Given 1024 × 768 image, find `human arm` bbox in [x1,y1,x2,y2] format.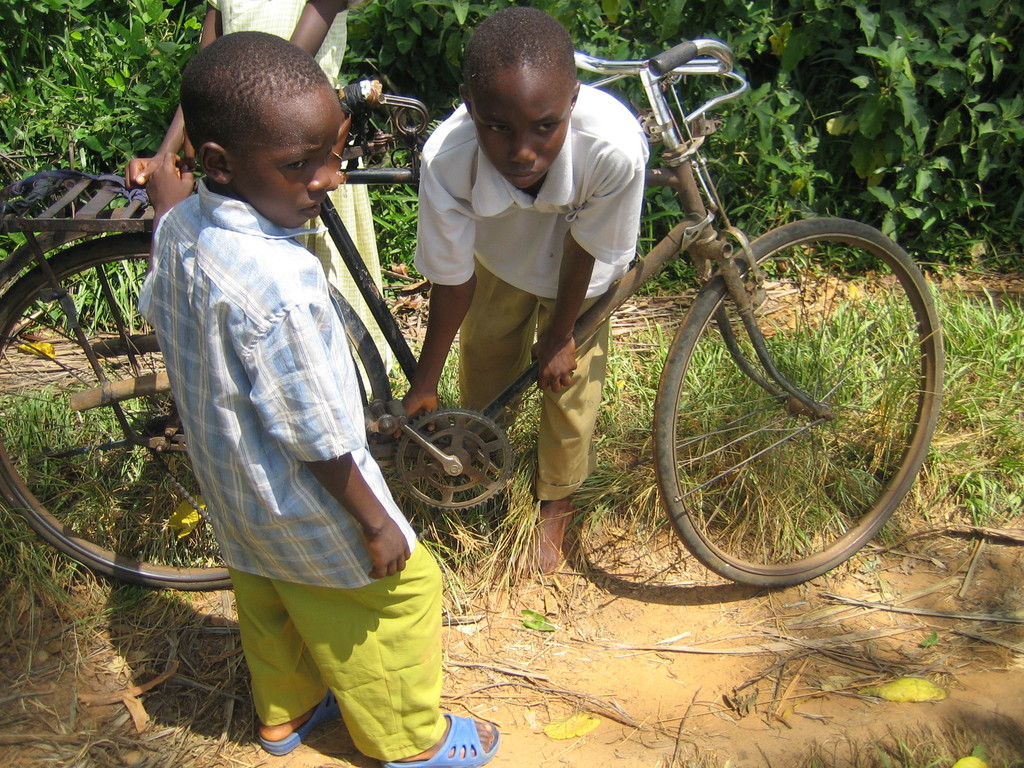
[307,452,413,580].
